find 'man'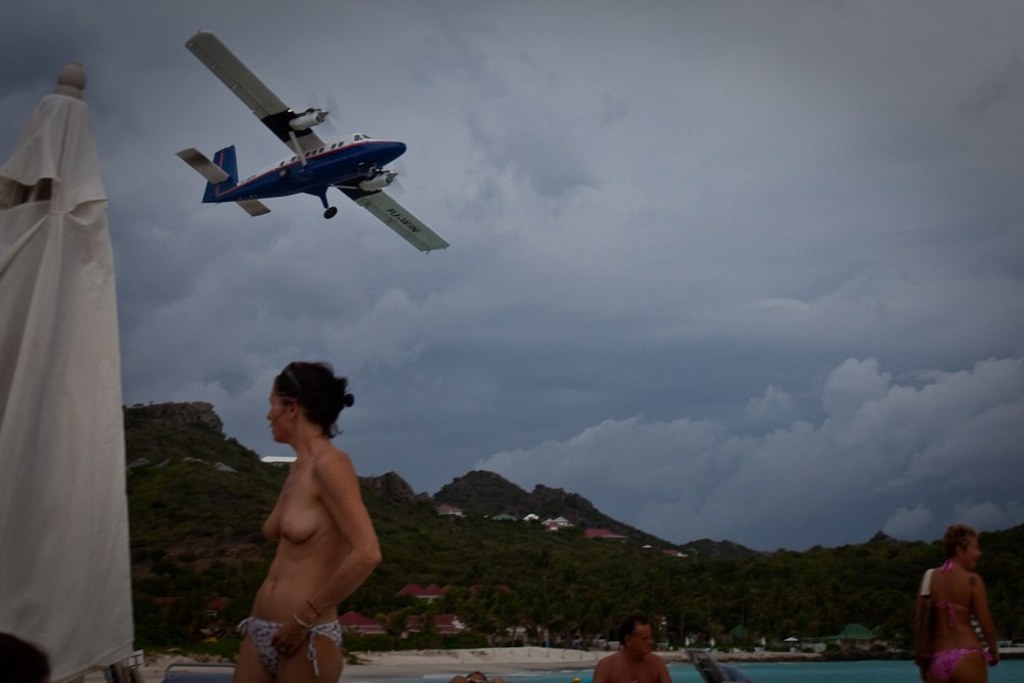
rect(590, 609, 670, 682)
